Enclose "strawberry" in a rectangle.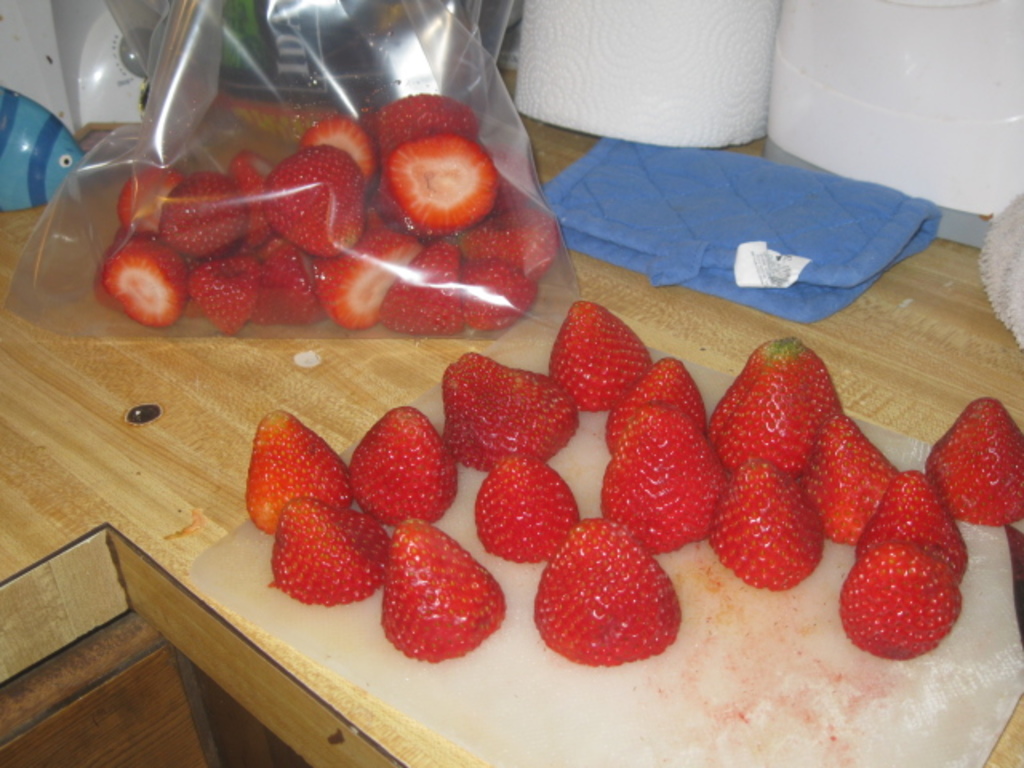
438/350/576/477.
